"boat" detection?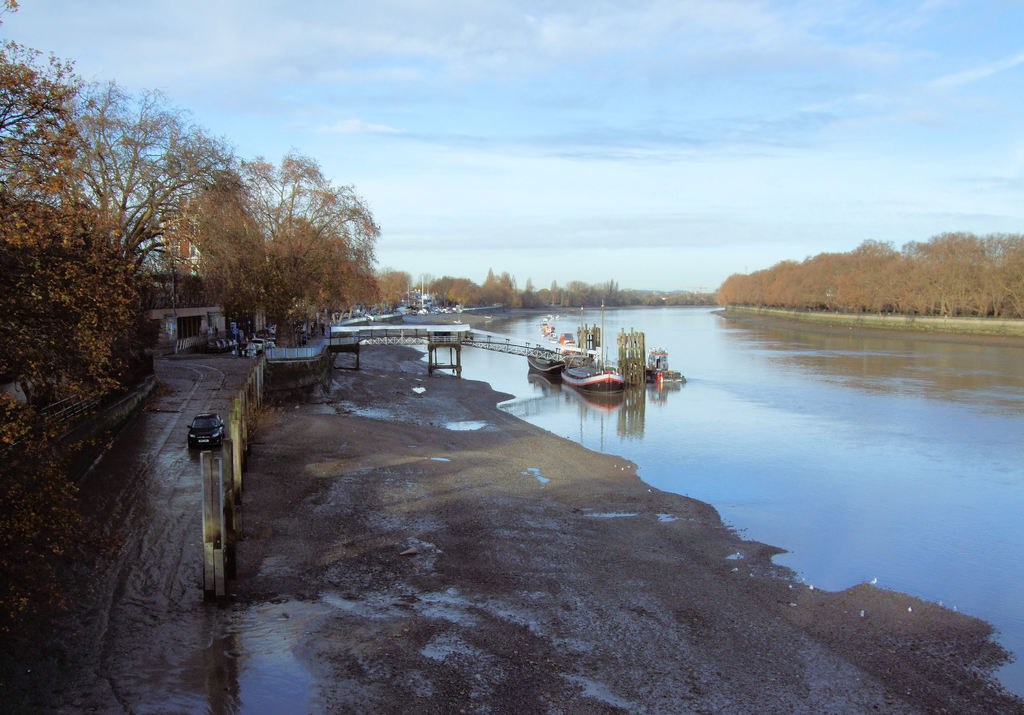
x1=526 y1=345 x2=563 y2=379
